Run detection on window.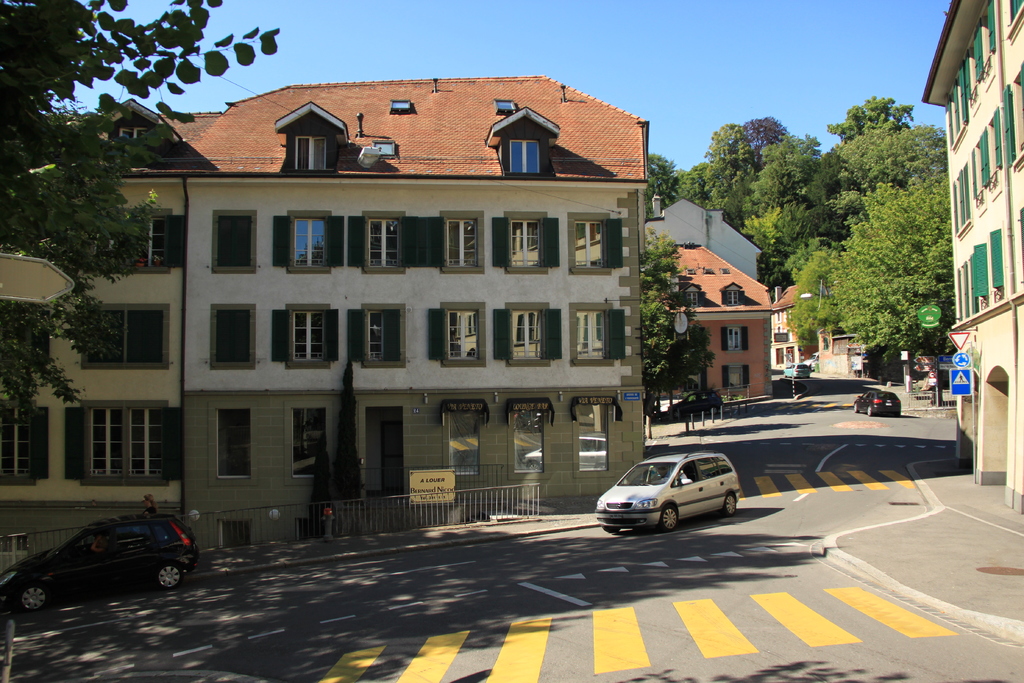
Result: pyautogui.locateOnScreen(1018, 206, 1022, 277).
